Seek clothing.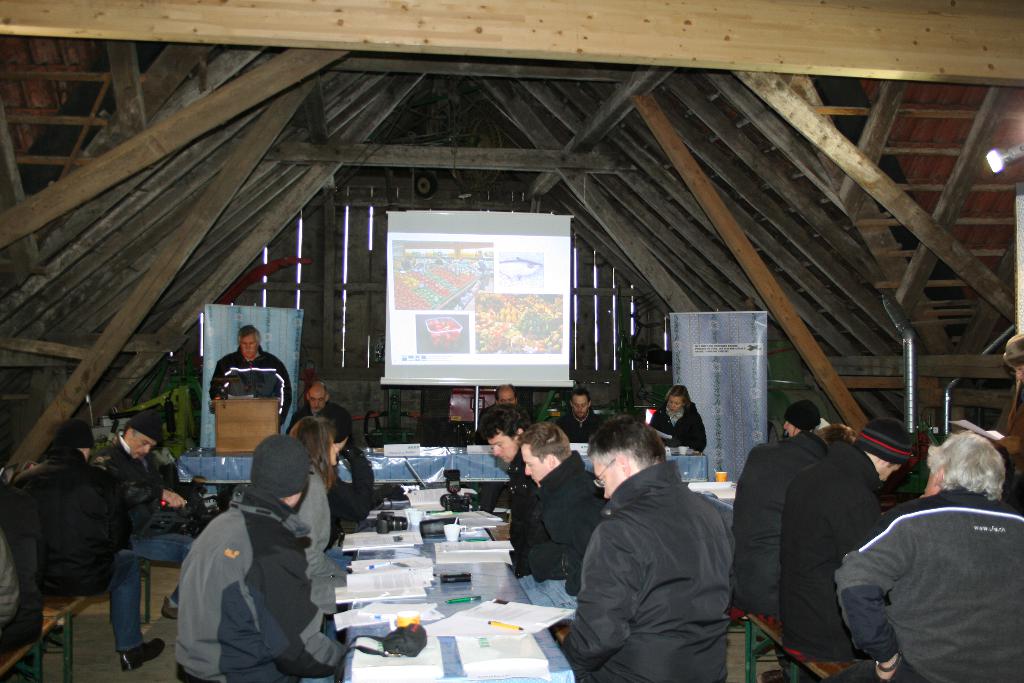
bbox=(12, 462, 147, 651).
